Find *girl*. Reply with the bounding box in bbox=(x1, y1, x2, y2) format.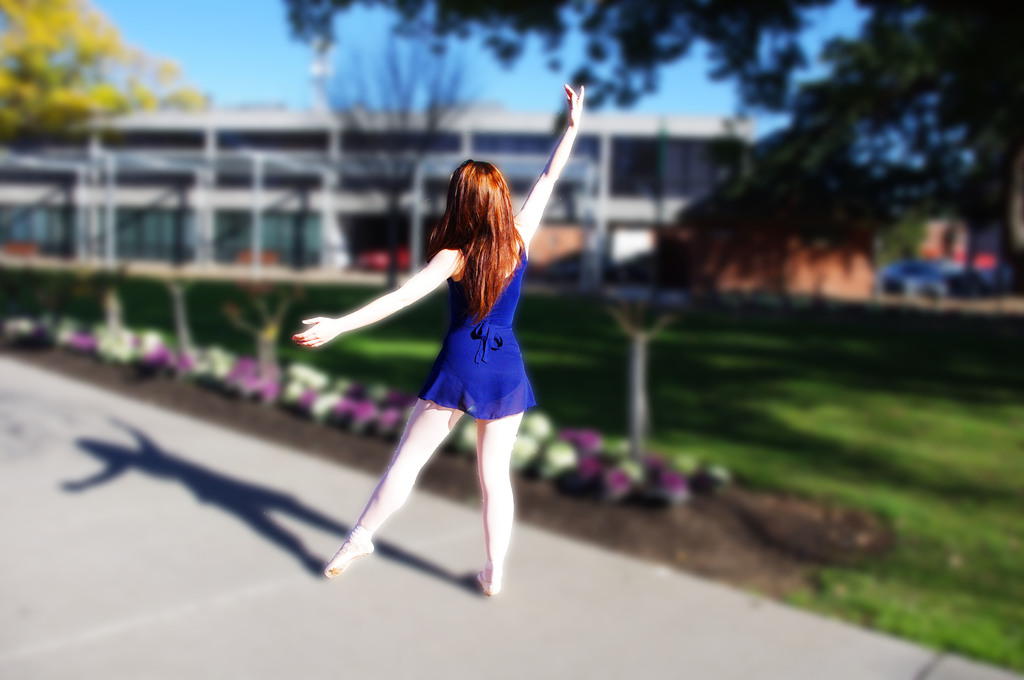
bbox=(292, 81, 584, 595).
